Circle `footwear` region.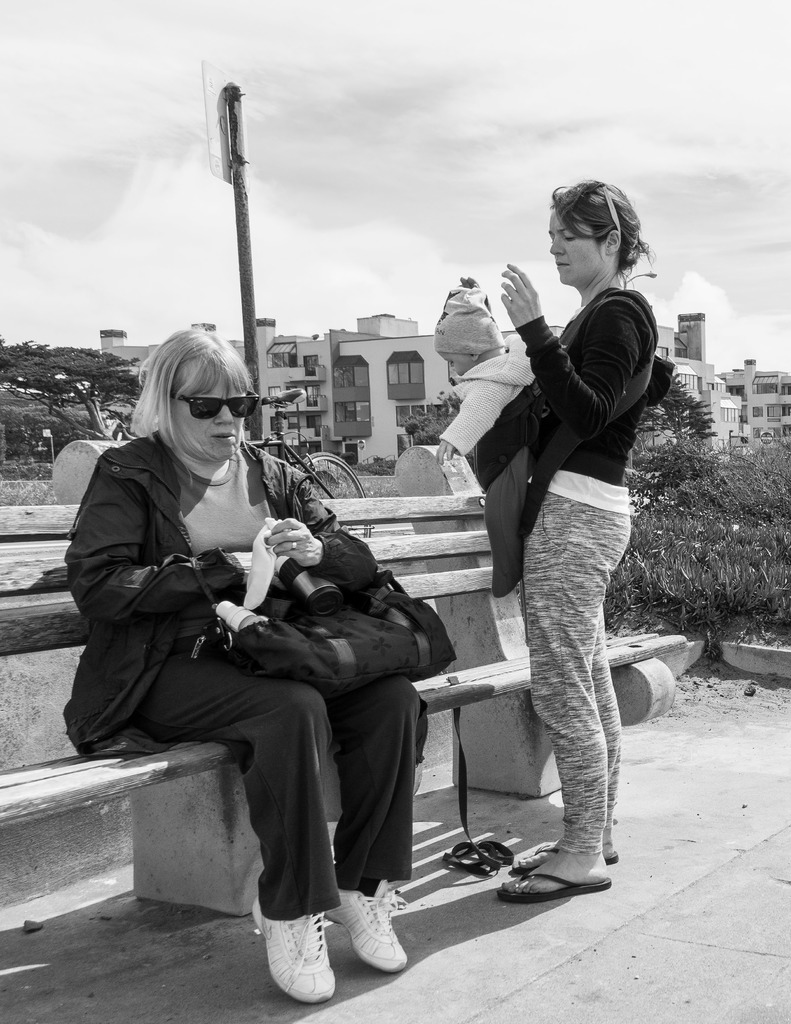
Region: bbox=[247, 900, 338, 1000].
